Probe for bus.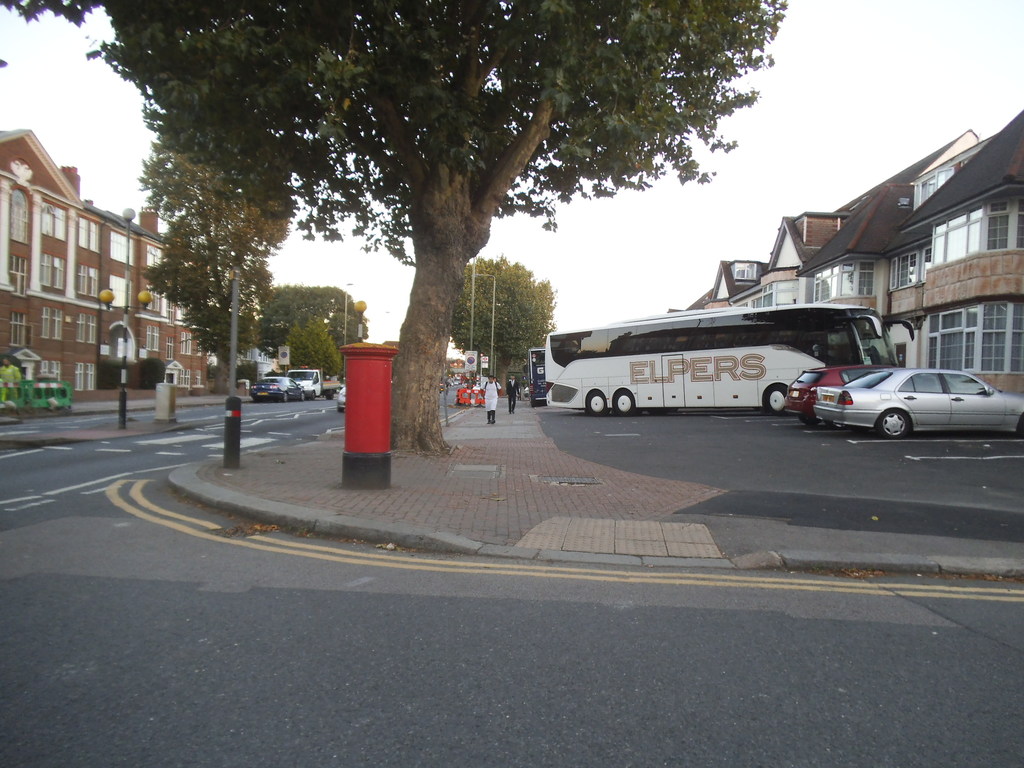
Probe result: select_region(527, 346, 545, 406).
